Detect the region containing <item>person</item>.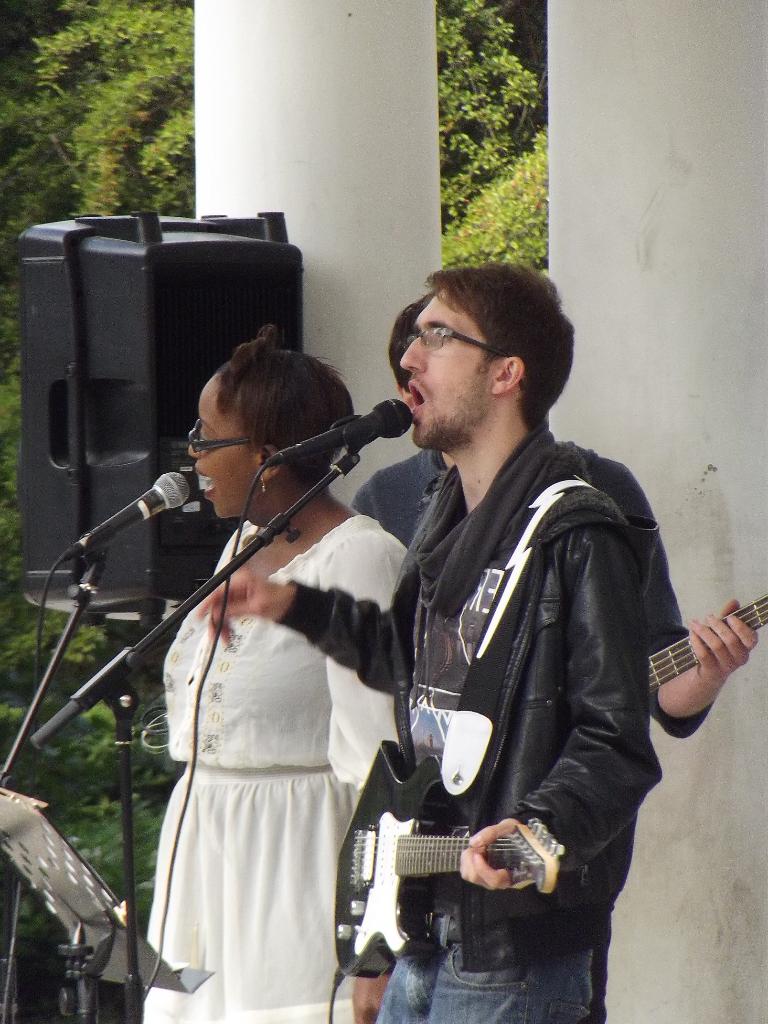
195 285 603 1023.
